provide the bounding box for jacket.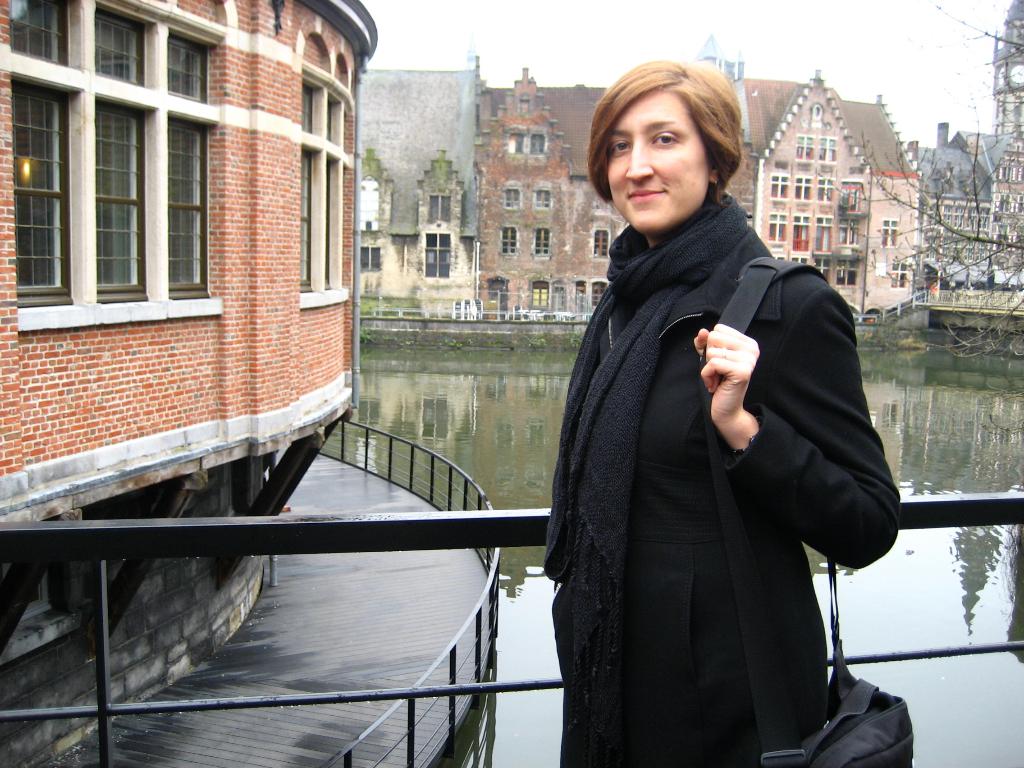
pyautogui.locateOnScreen(415, 86, 850, 739).
